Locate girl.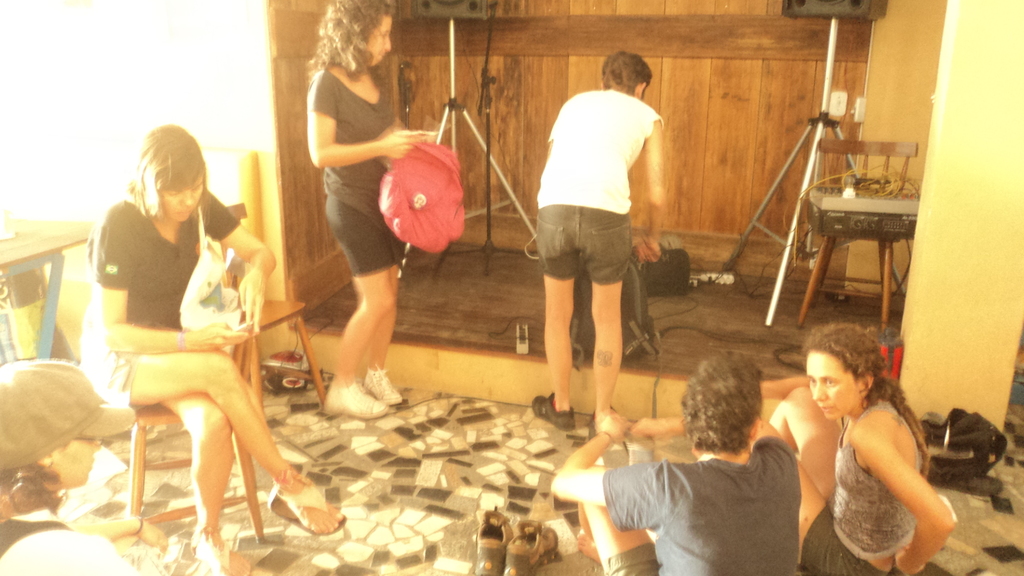
Bounding box: [x1=81, y1=119, x2=347, y2=575].
